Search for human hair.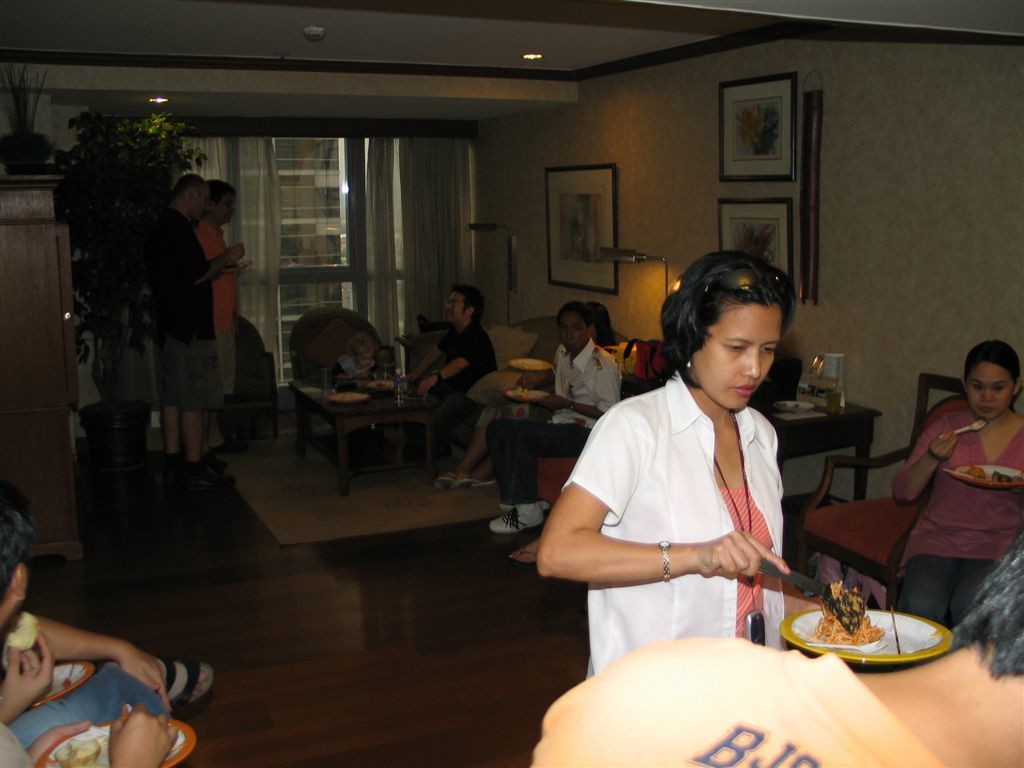
Found at bbox=(170, 172, 209, 199).
